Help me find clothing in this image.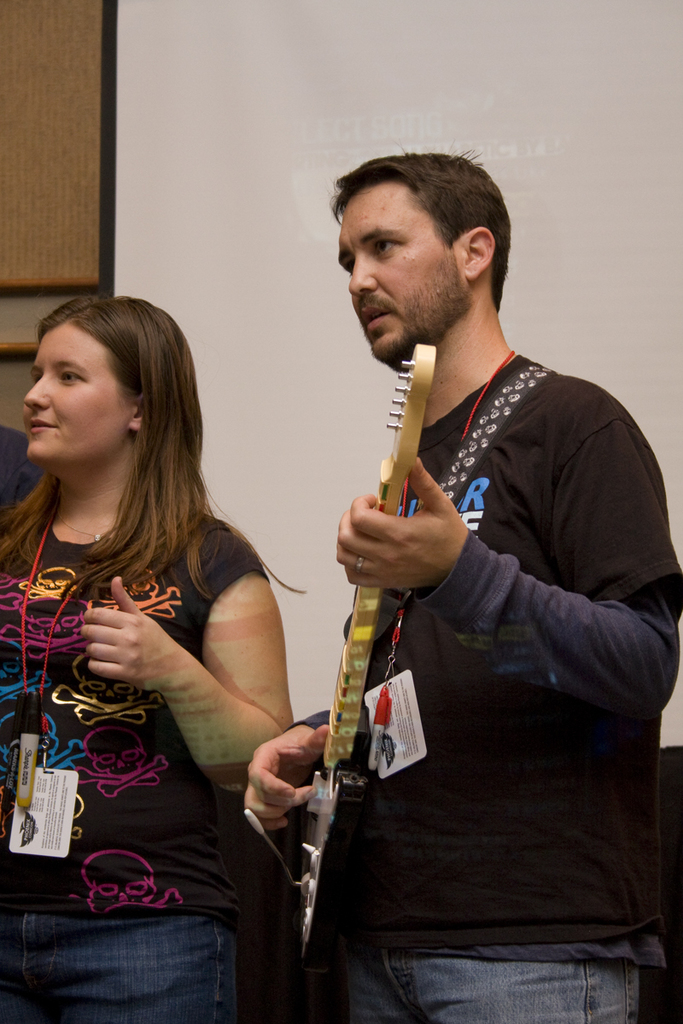
Found it: 0 415 50 515.
